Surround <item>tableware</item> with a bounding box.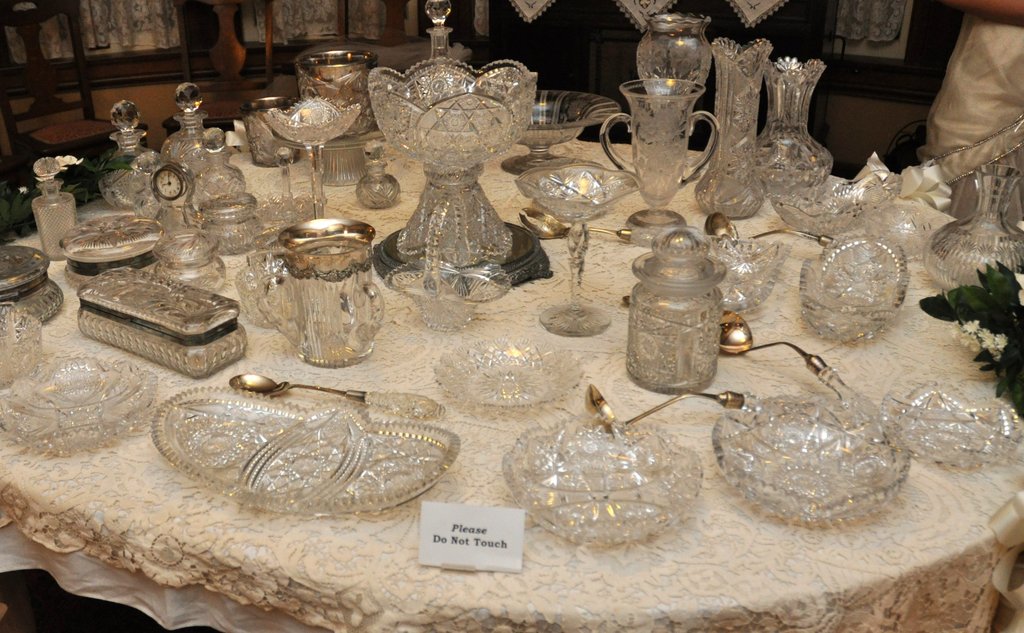
(0, 356, 156, 455).
